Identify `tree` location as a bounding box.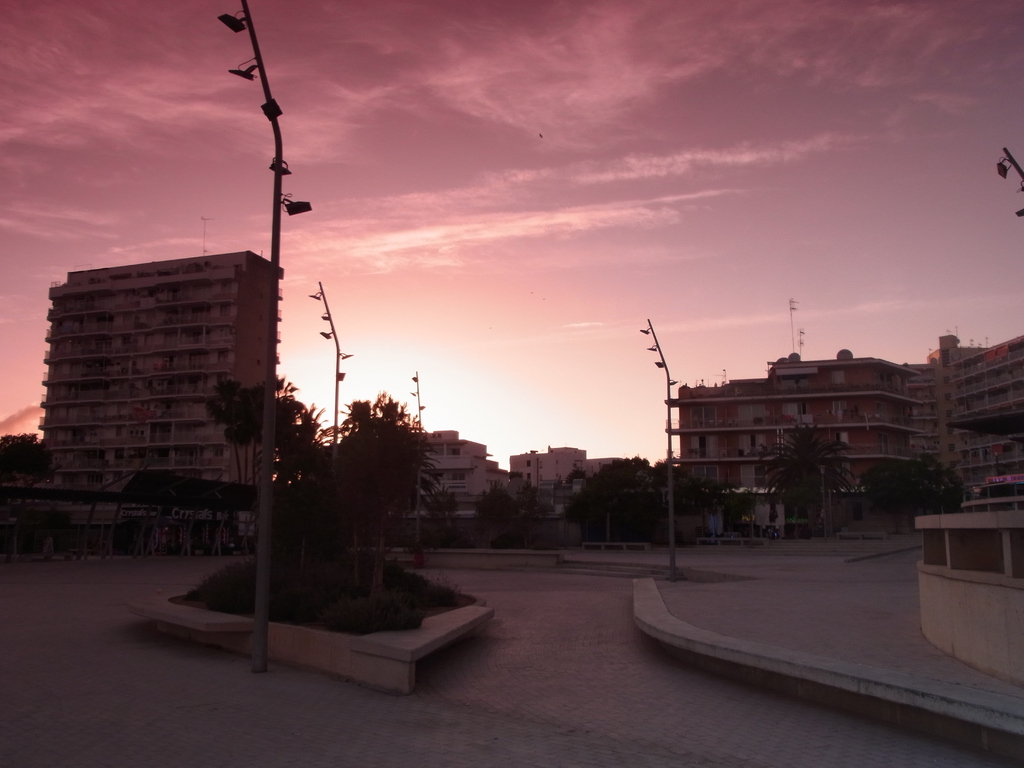
{"left": 477, "top": 474, "right": 562, "bottom": 557}.
